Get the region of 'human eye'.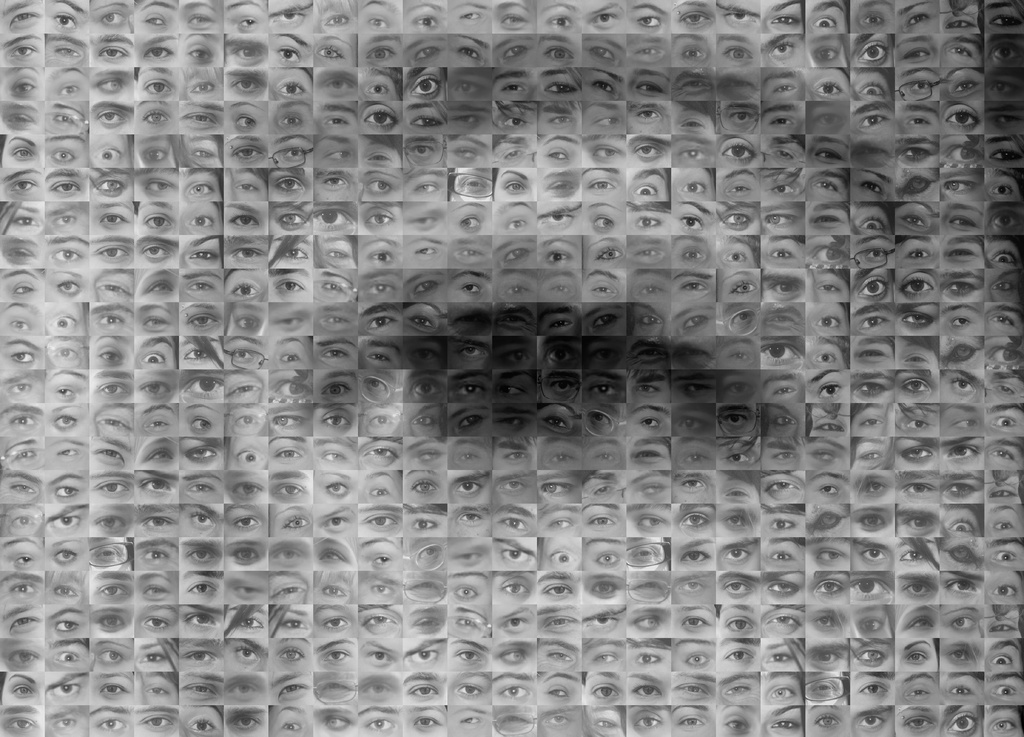
(left=952, top=613, right=976, bottom=633).
